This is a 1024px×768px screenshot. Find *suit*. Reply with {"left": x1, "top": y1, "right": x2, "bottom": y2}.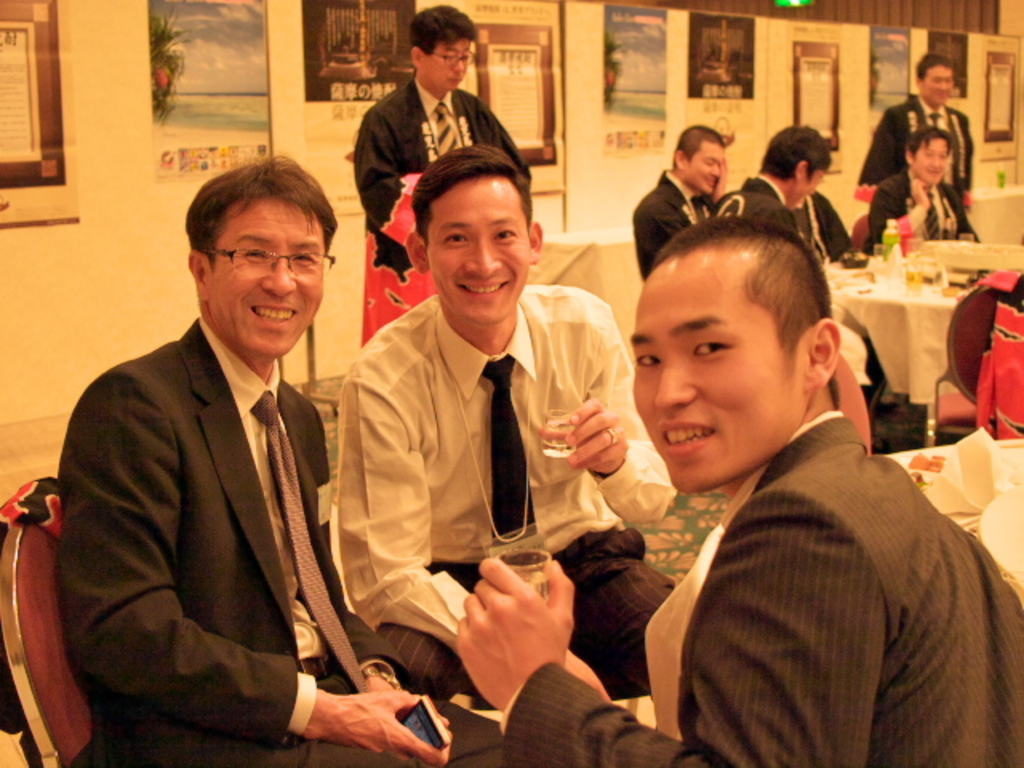
{"left": 501, "top": 411, "right": 1022, "bottom": 766}.
